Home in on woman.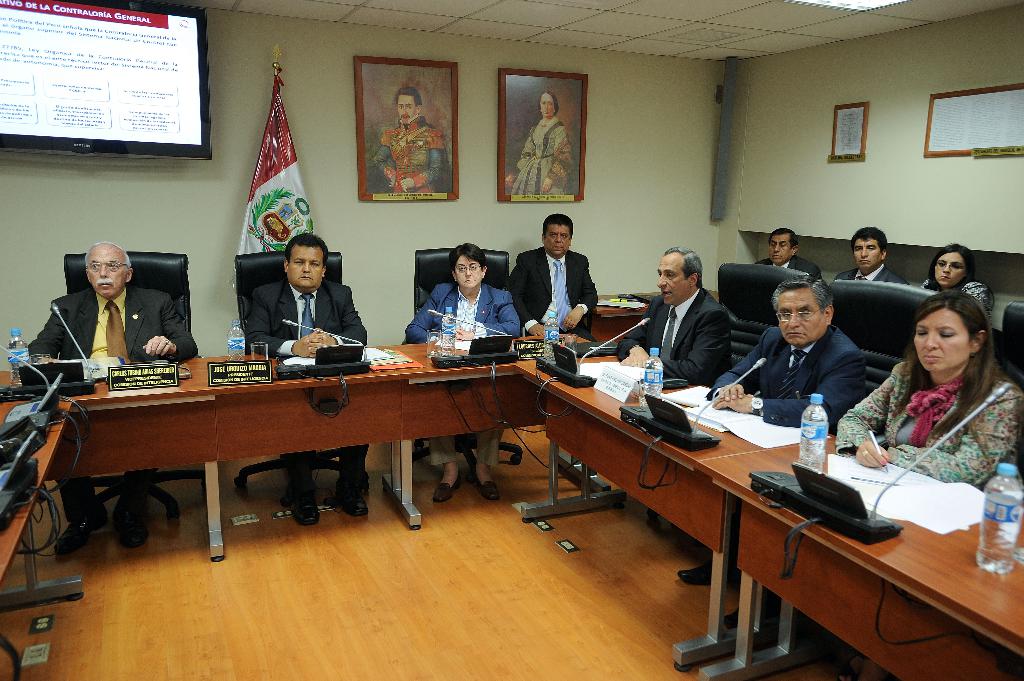
Homed in at l=826, t=288, r=1023, b=508.
